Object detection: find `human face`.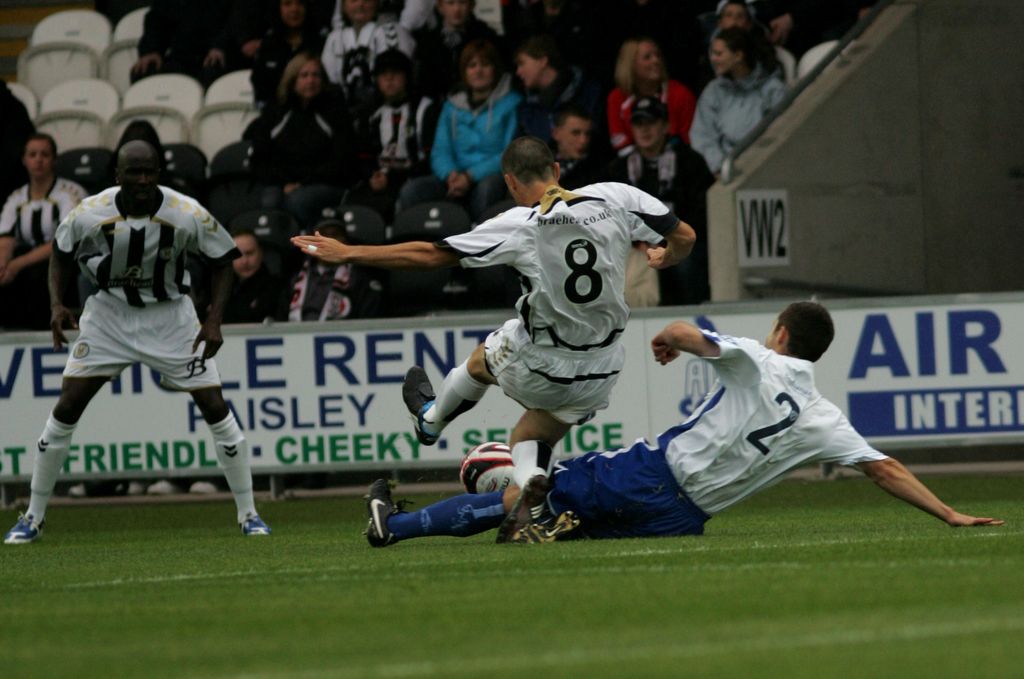
pyautogui.locateOnScreen(727, 0, 748, 14).
